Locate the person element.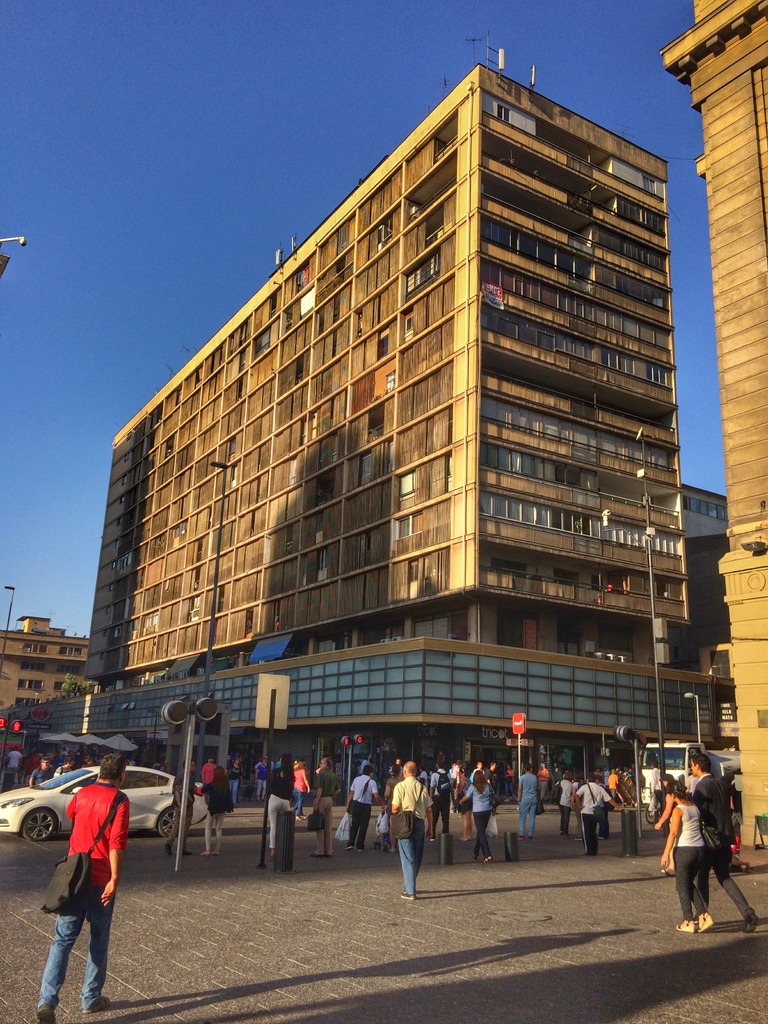
Element bbox: <box>455,764,493,869</box>.
